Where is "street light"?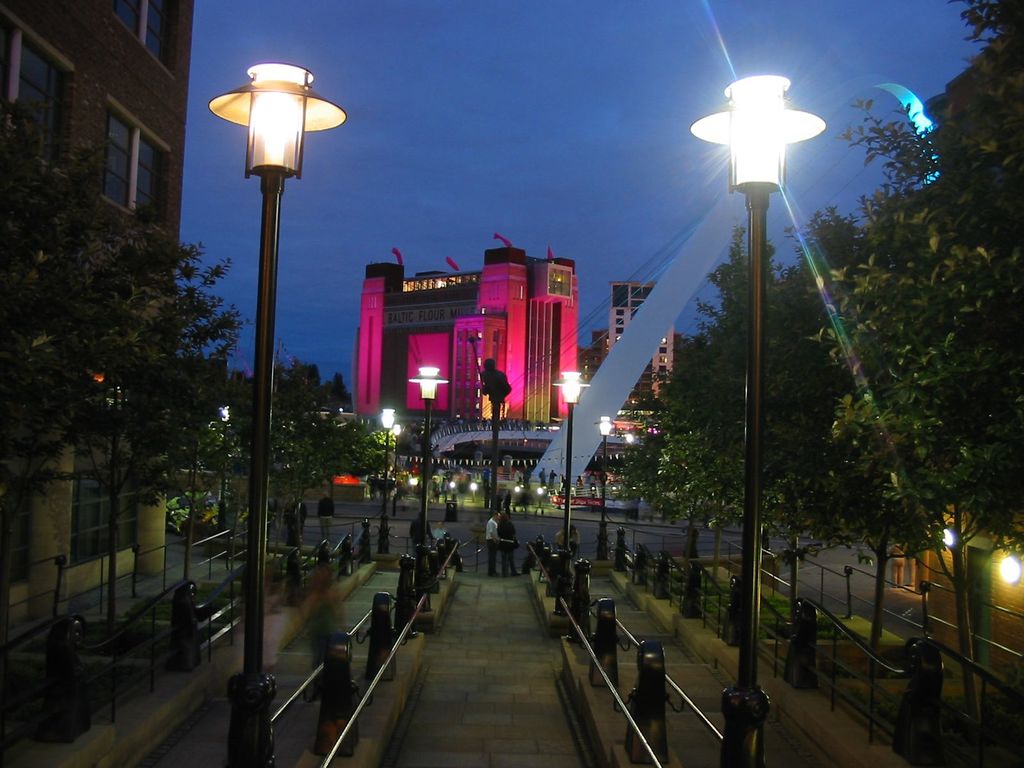
l=690, t=67, r=829, b=767.
